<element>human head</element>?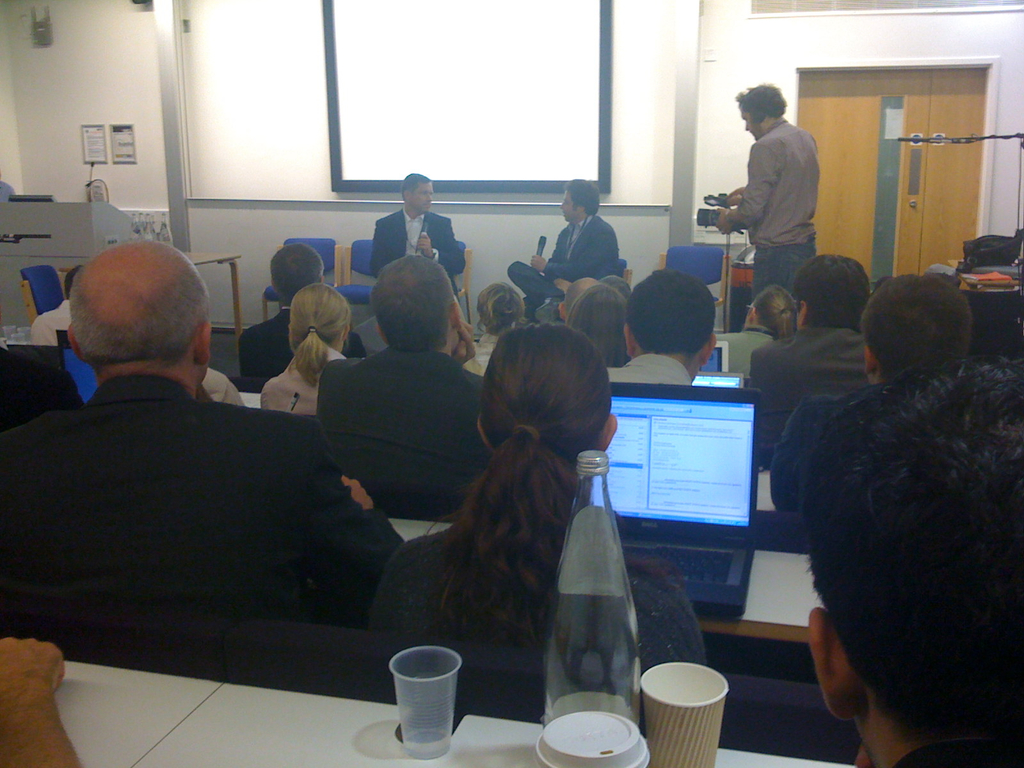
566, 287, 627, 353
